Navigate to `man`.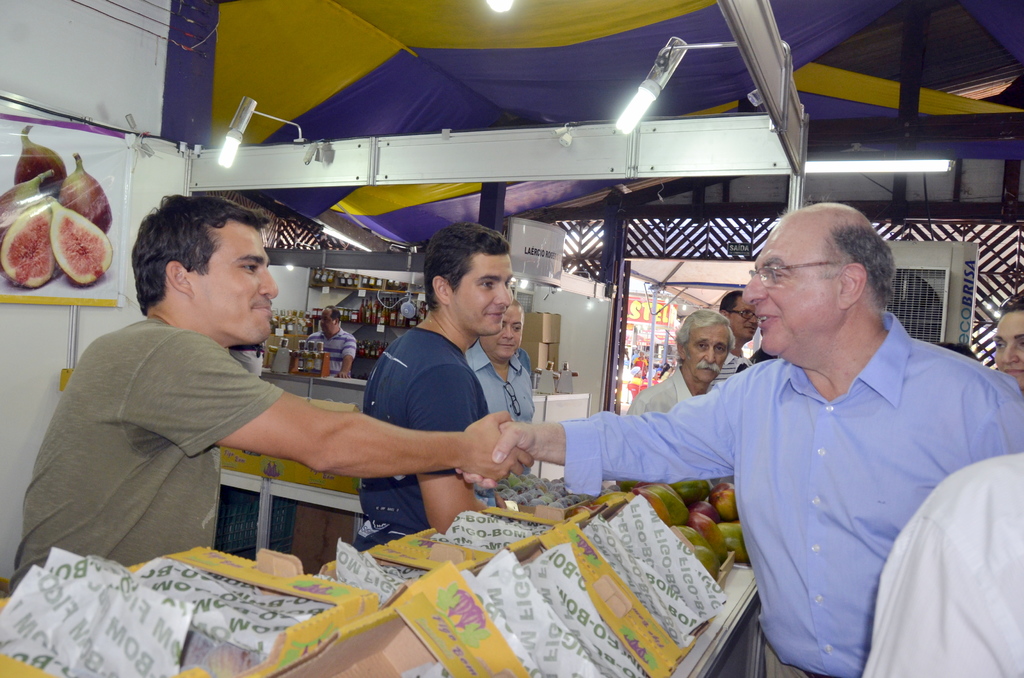
Navigation target: x1=458 y1=206 x2=1023 y2=677.
